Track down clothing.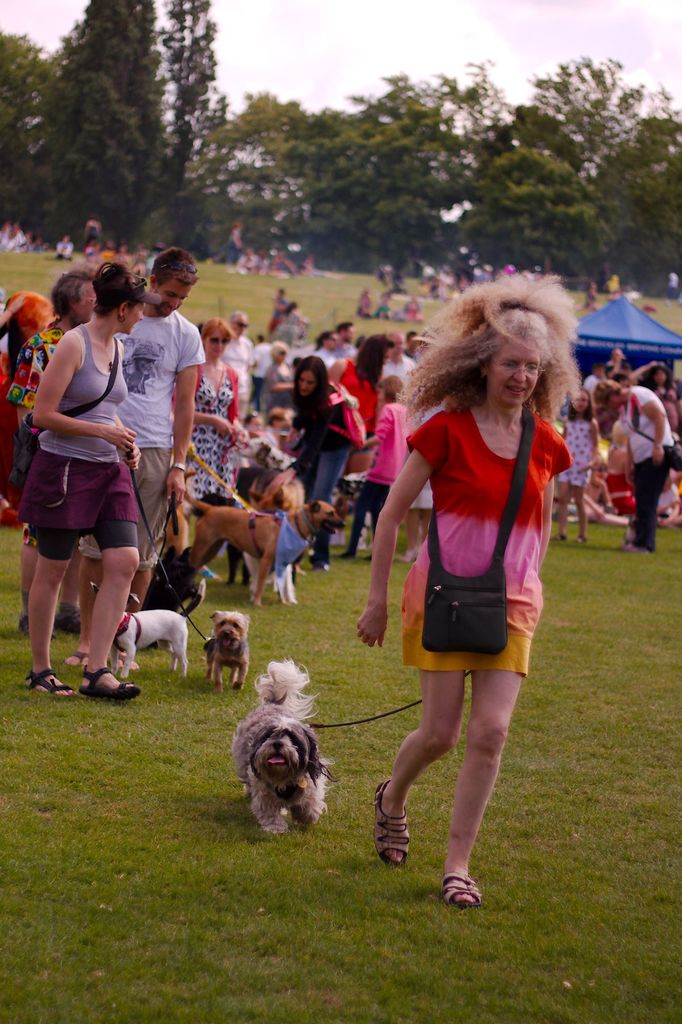
Tracked to pyautogui.locateOnScreen(0, 323, 29, 496).
